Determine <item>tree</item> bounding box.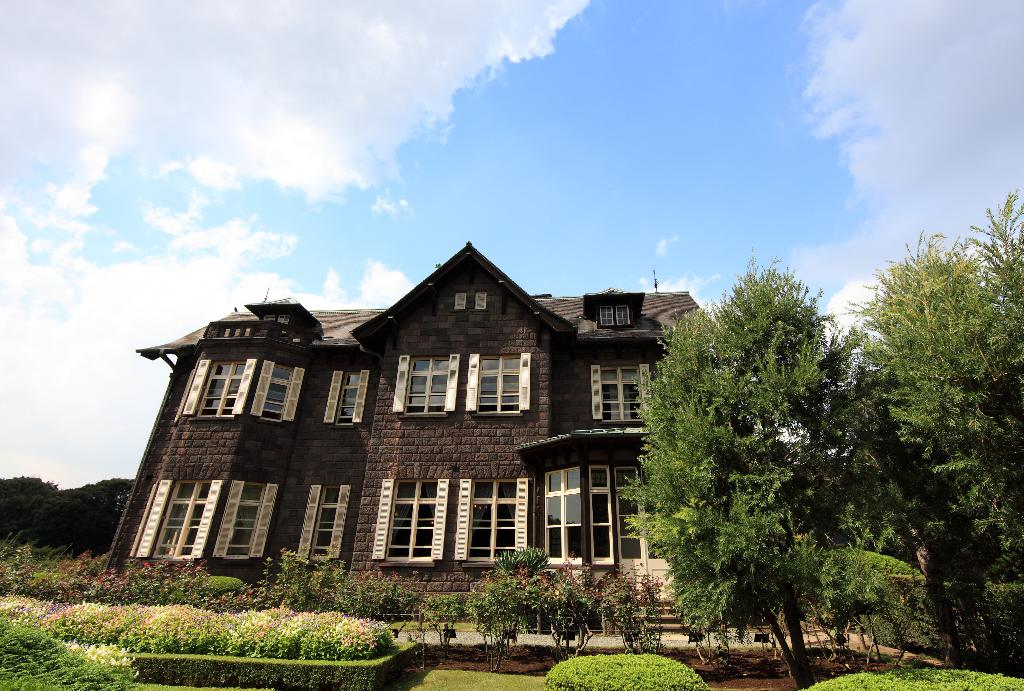
Determined: {"x1": 834, "y1": 189, "x2": 1023, "y2": 658}.
